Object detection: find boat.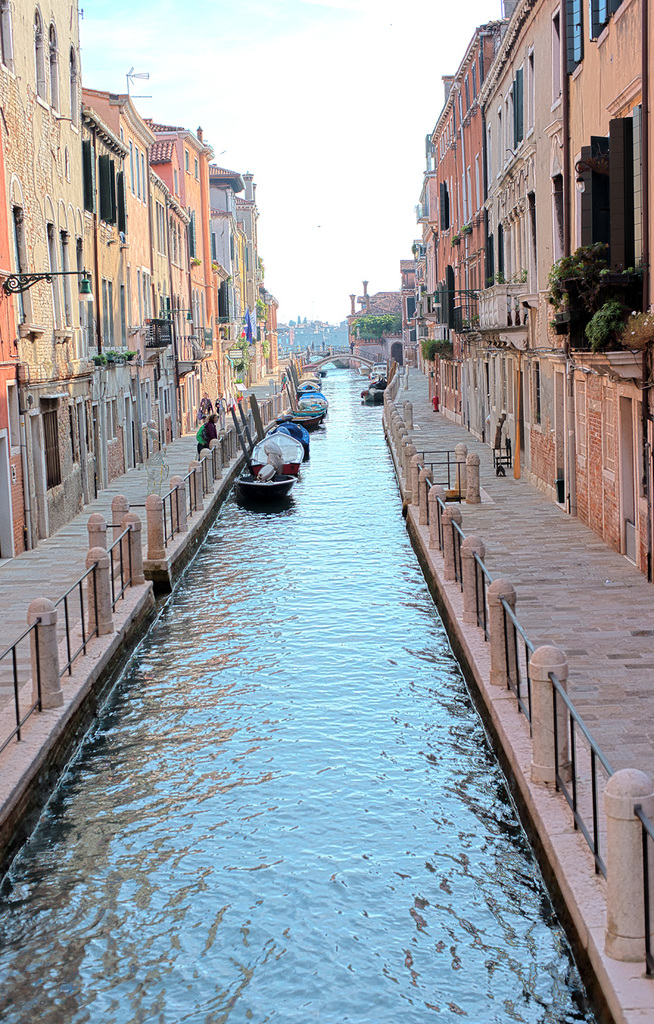
{"x1": 284, "y1": 408, "x2": 322, "y2": 435}.
